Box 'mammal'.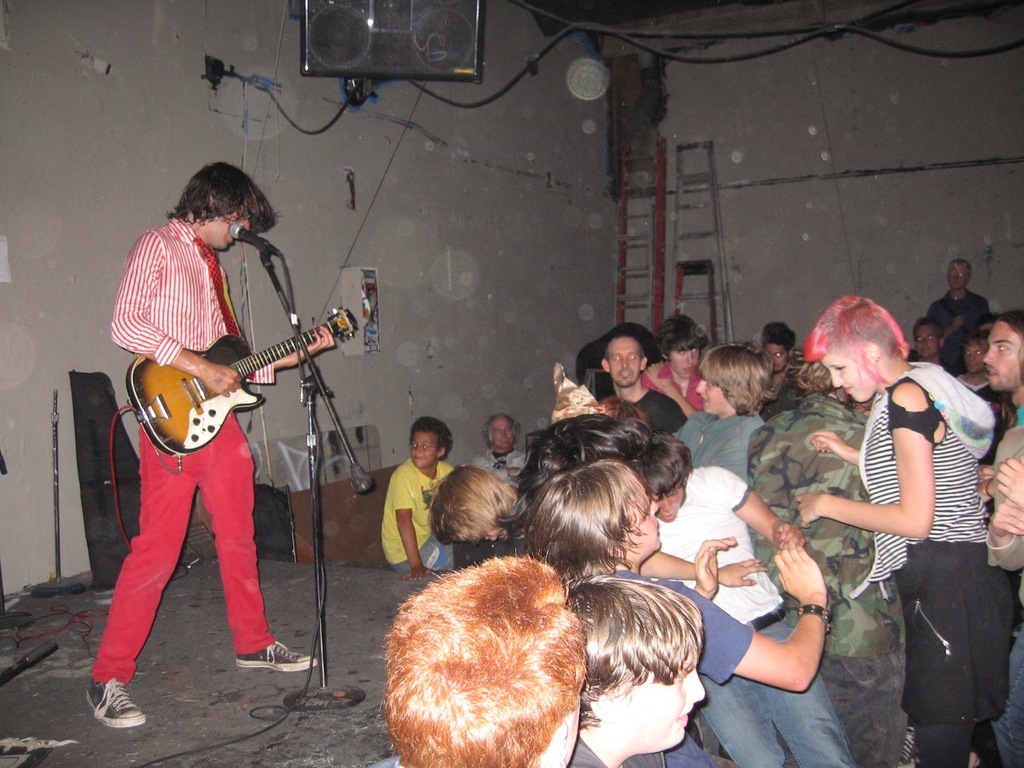
pyautogui.locateOnScreen(643, 304, 709, 423).
